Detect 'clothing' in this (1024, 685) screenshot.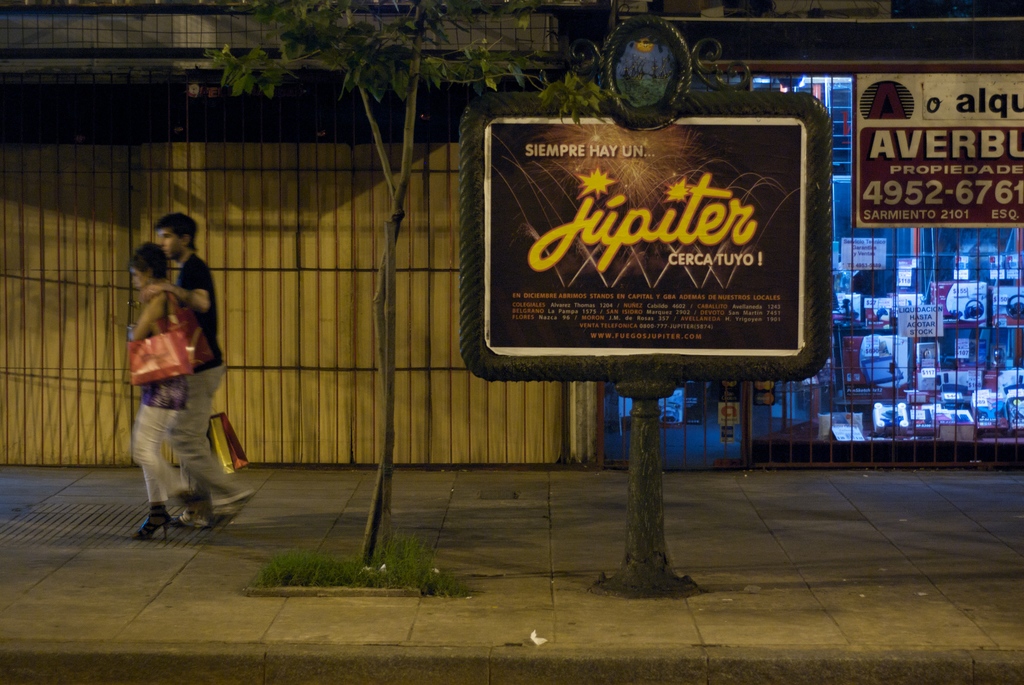
Detection: bbox=[124, 185, 244, 547].
